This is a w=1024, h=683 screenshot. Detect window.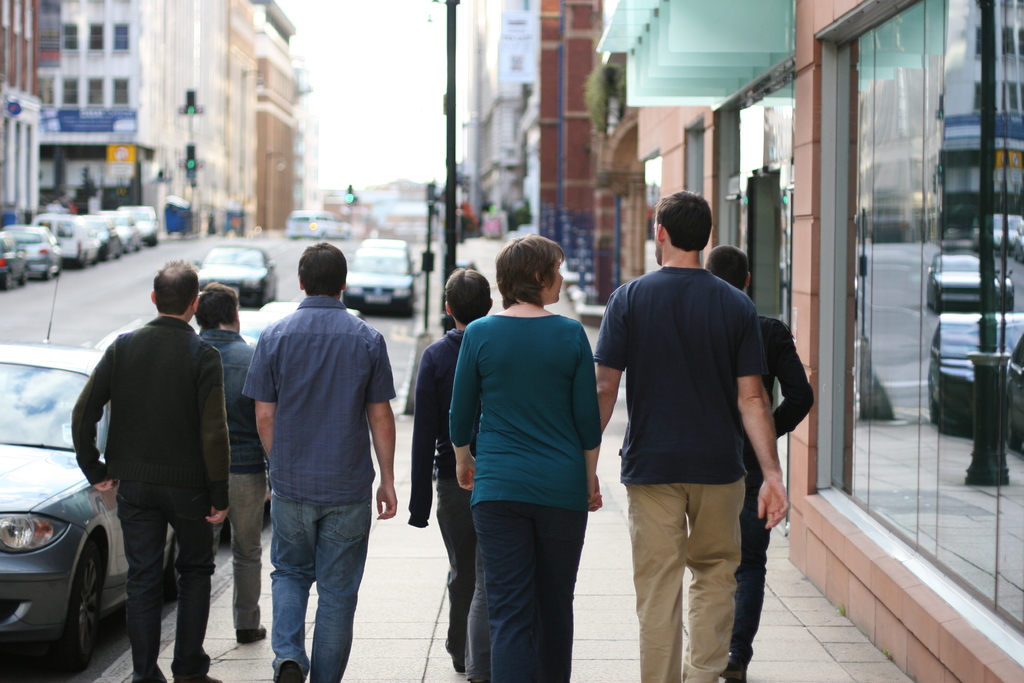
111 73 137 113.
